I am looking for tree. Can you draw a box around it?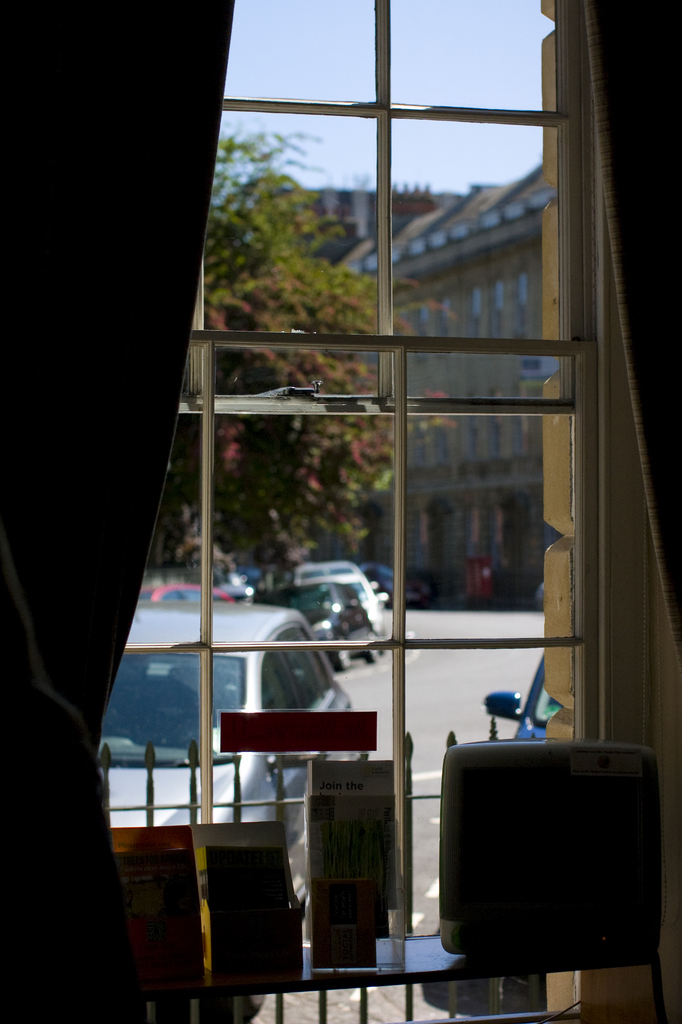
Sure, the bounding box is (171, 106, 453, 570).
